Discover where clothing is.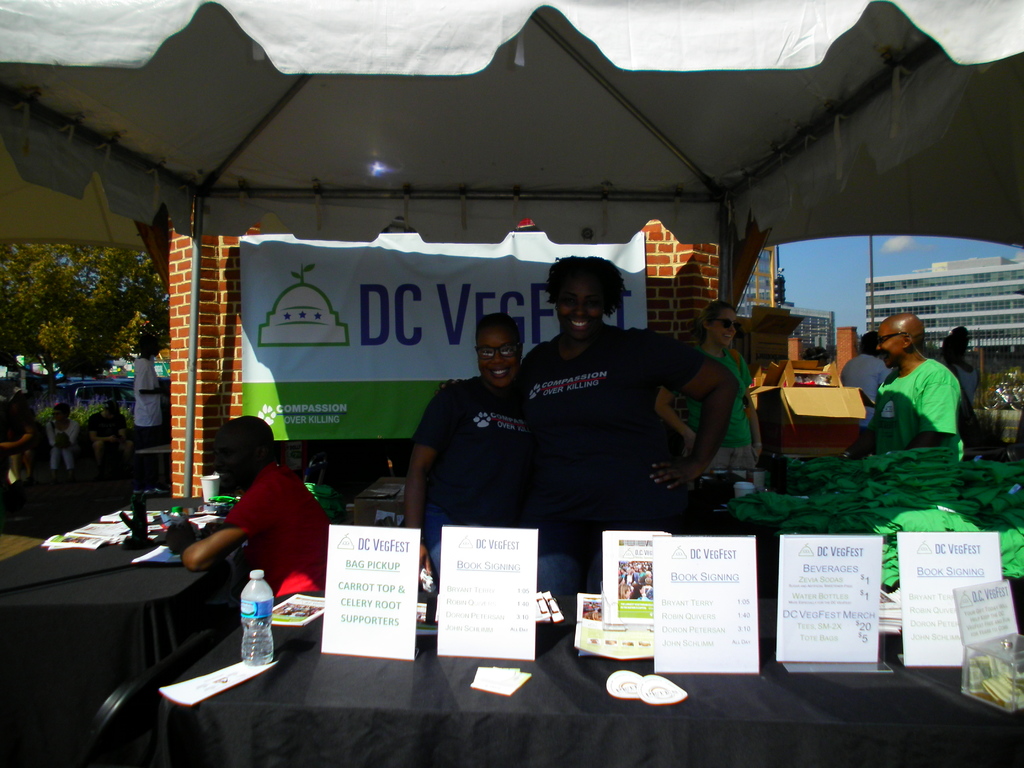
Discovered at select_region(191, 460, 340, 677).
